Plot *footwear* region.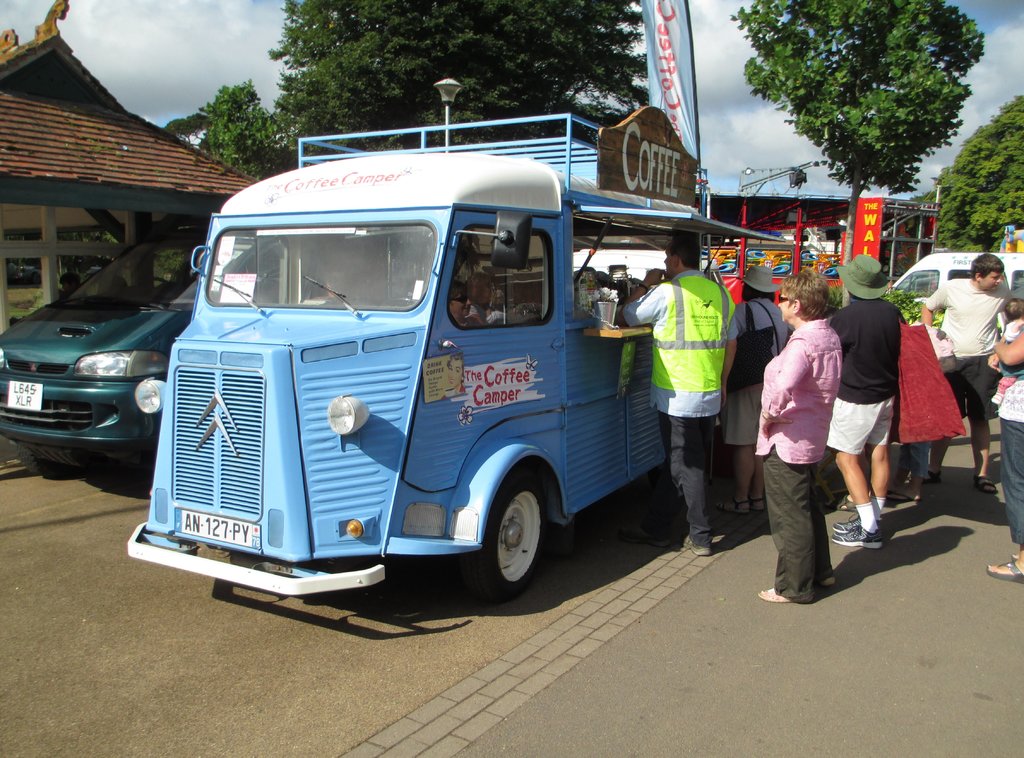
Plotted at 833,514,858,532.
